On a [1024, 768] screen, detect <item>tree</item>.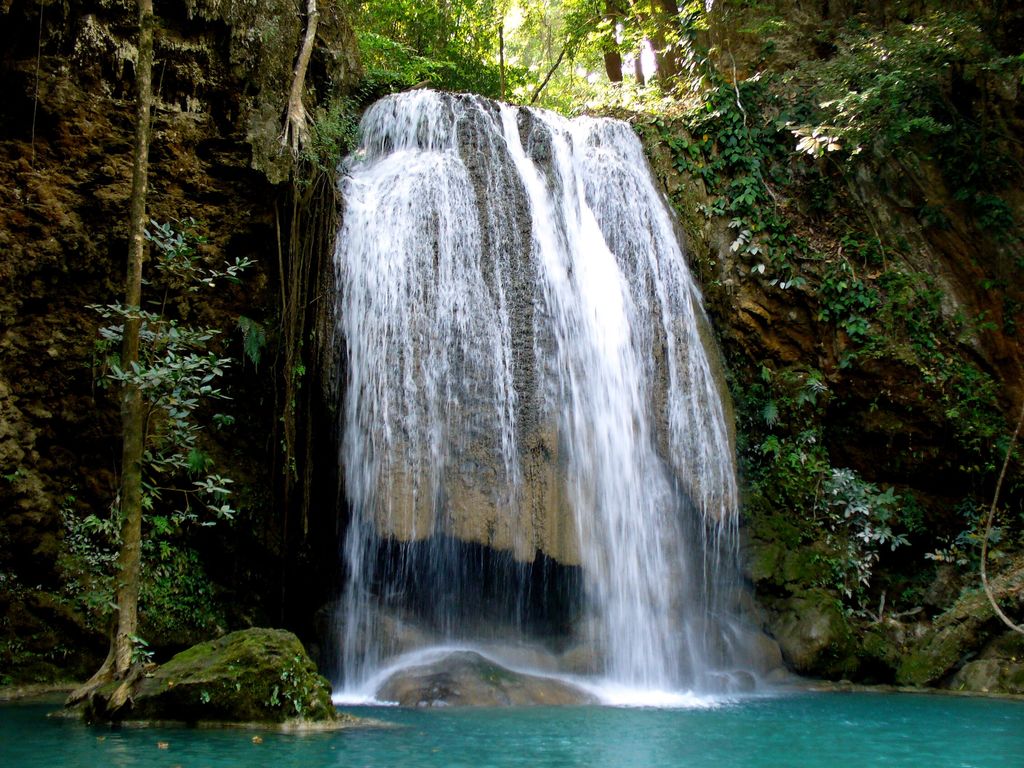
locate(621, 0, 692, 101).
